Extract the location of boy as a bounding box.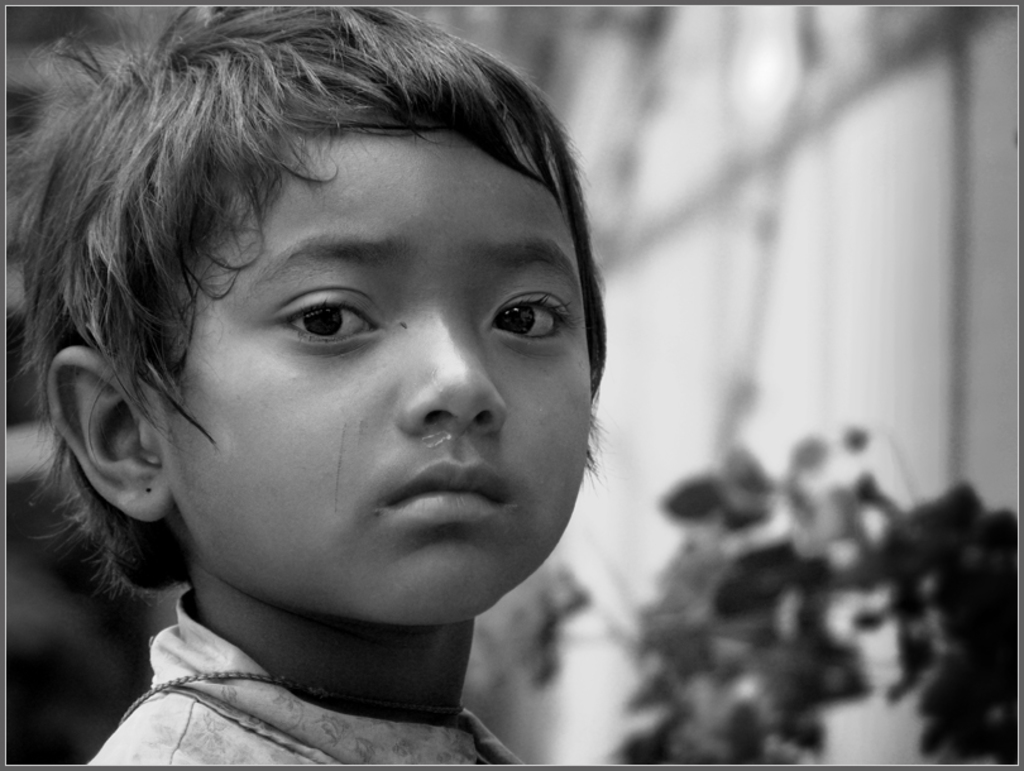
6, 1, 613, 770.
